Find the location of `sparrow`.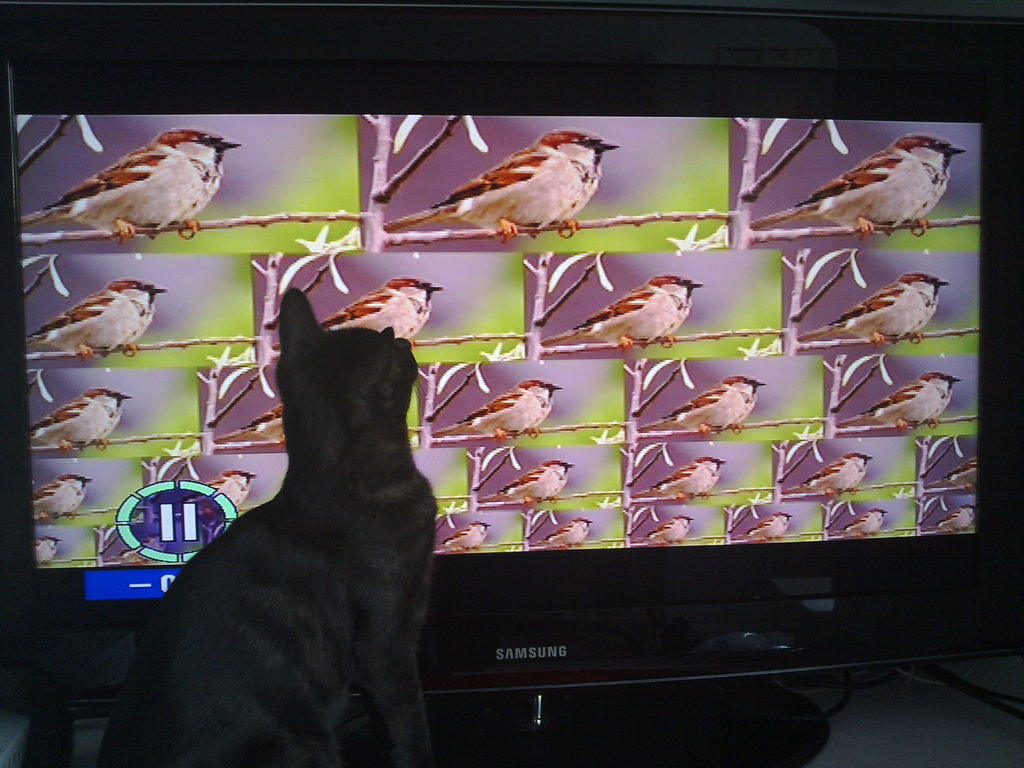
Location: Rect(754, 137, 967, 236).
